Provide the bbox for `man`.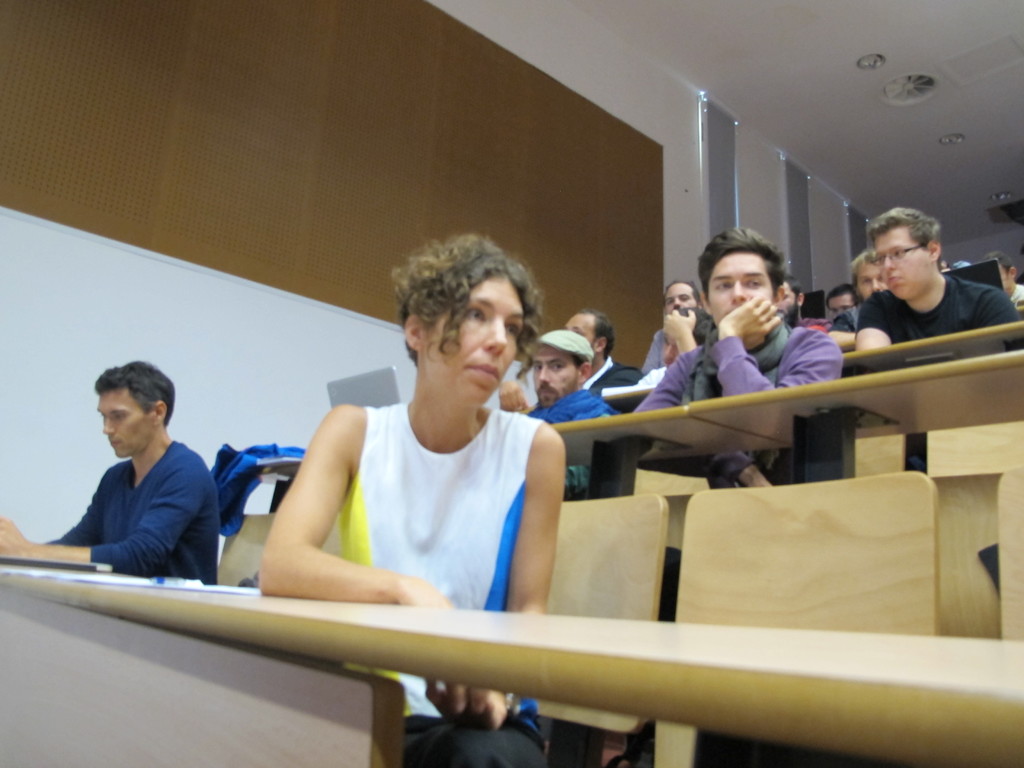
BBox(831, 246, 887, 353).
